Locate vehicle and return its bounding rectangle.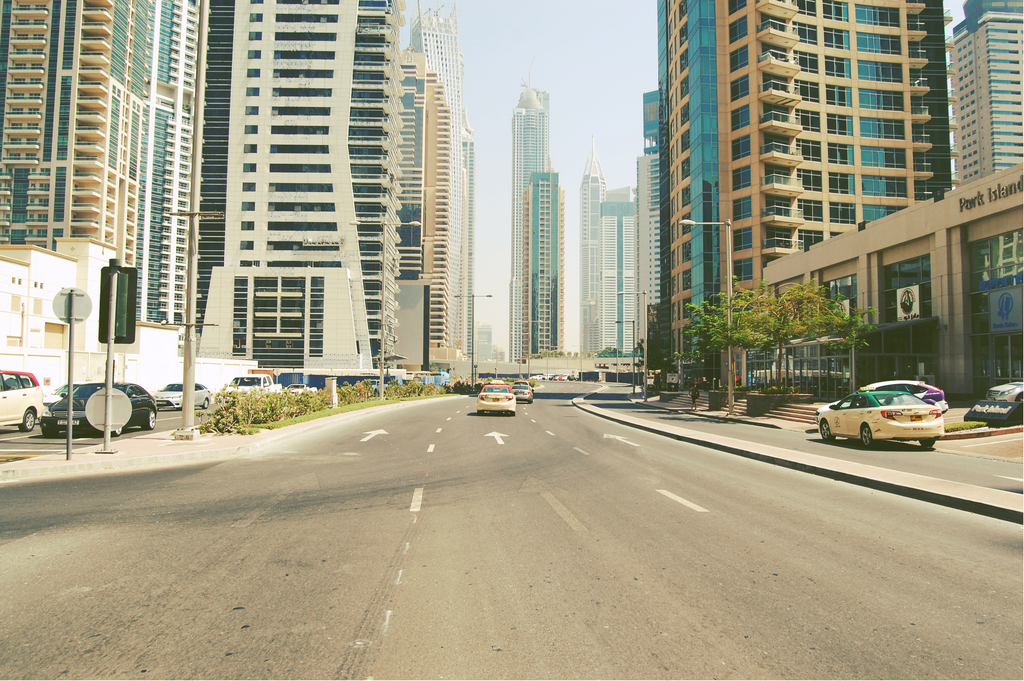
283,381,317,389.
